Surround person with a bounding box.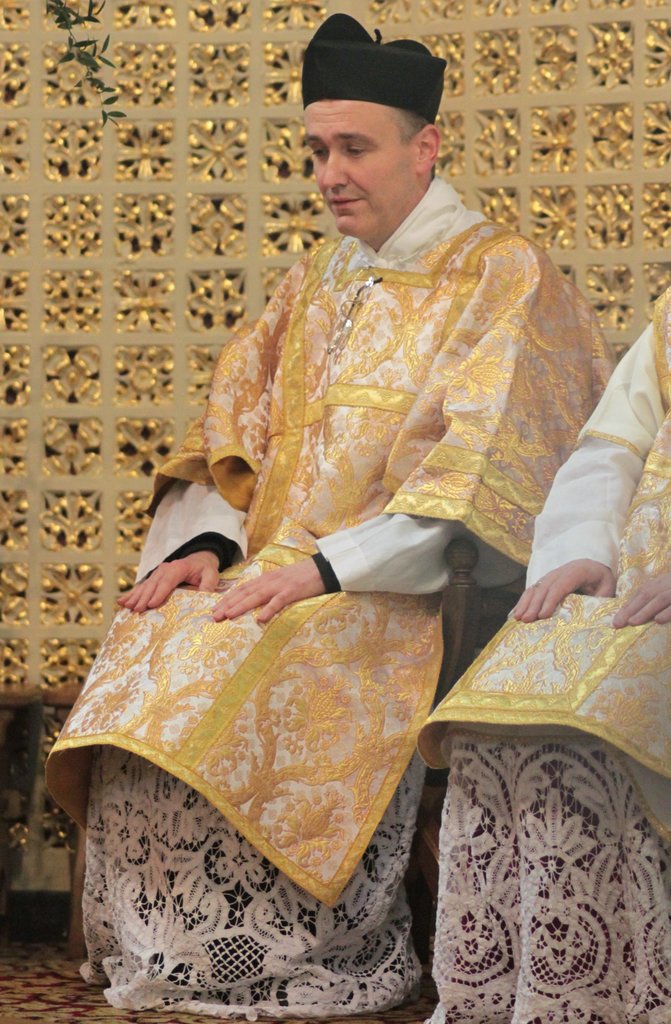
(417,287,670,1023).
